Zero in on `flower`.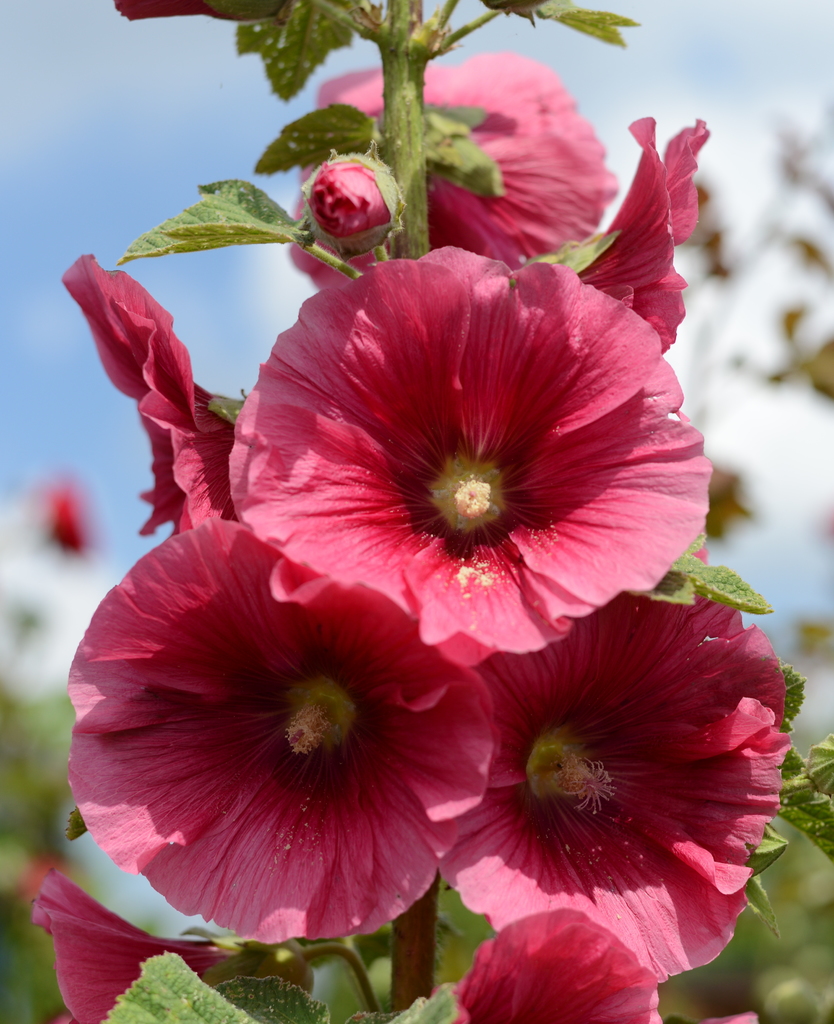
Zeroed in: {"left": 60, "top": 240, "right": 232, "bottom": 538}.
